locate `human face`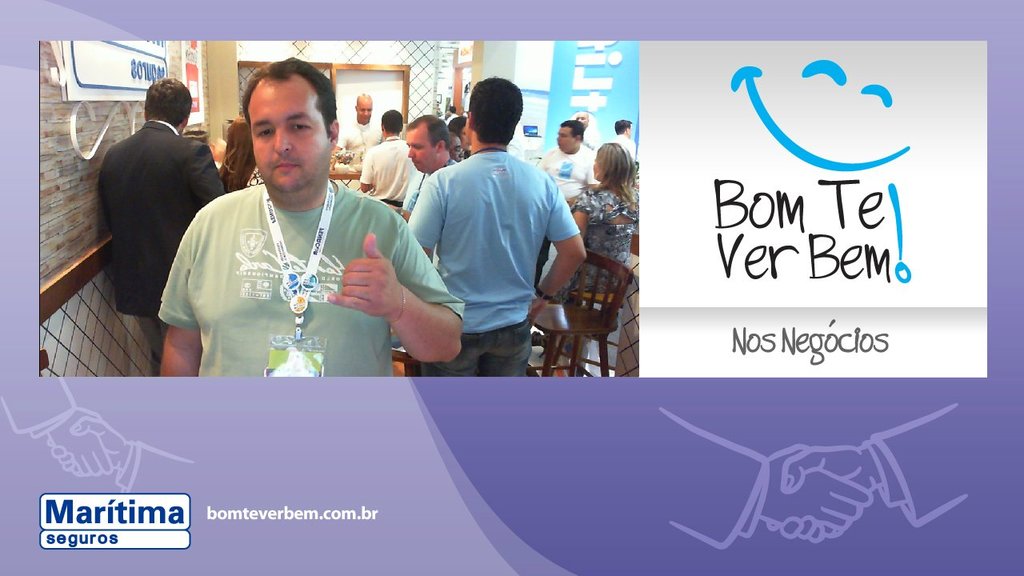
{"left": 450, "top": 138, "right": 465, "bottom": 162}
